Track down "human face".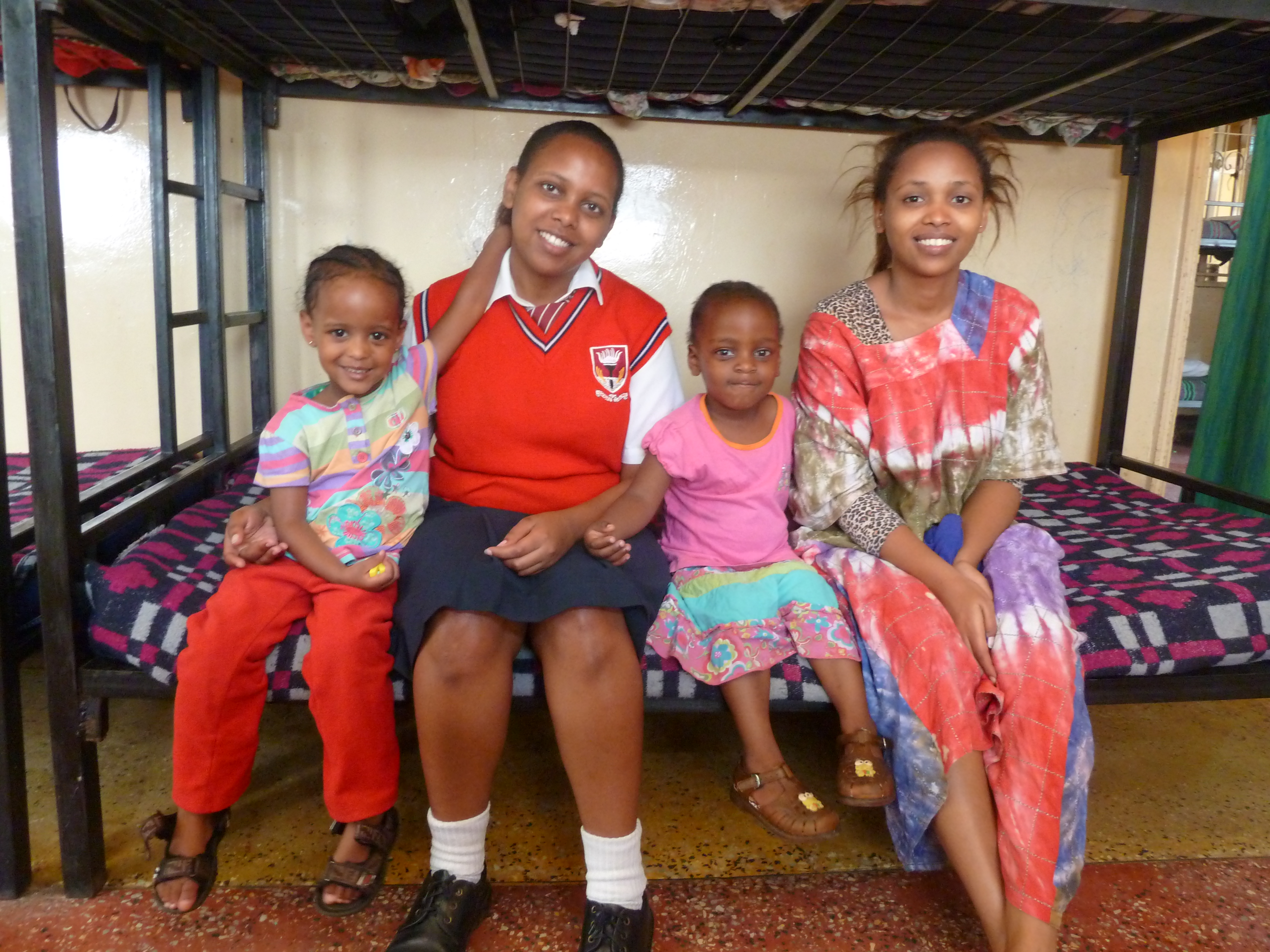
Tracked to detection(161, 42, 199, 86).
